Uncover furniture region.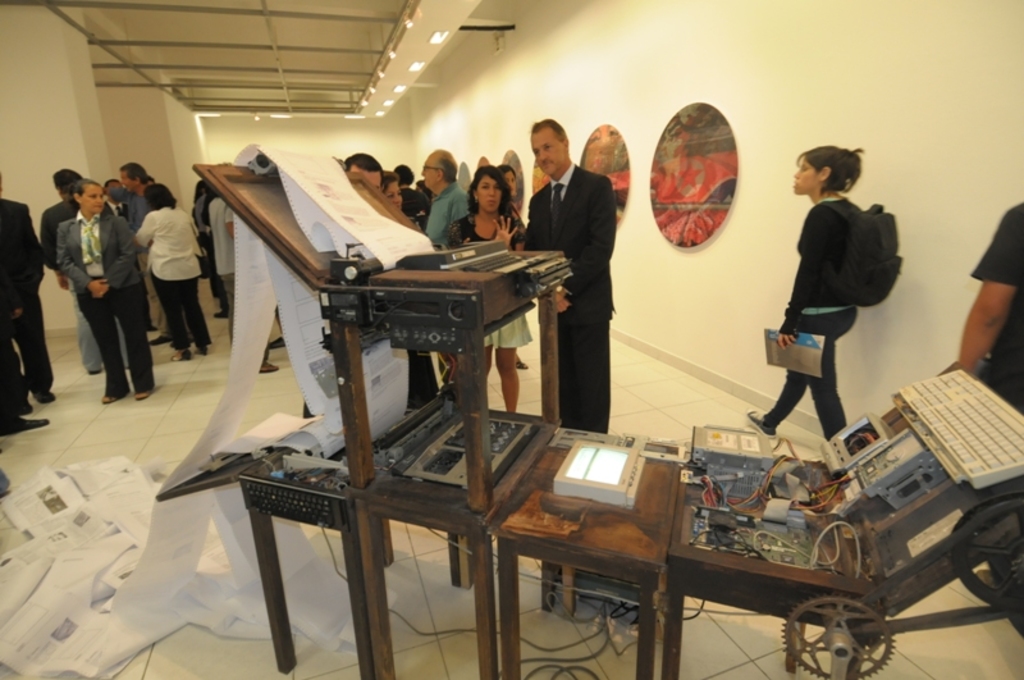
Uncovered: pyautogui.locateOnScreen(154, 409, 412, 679).
